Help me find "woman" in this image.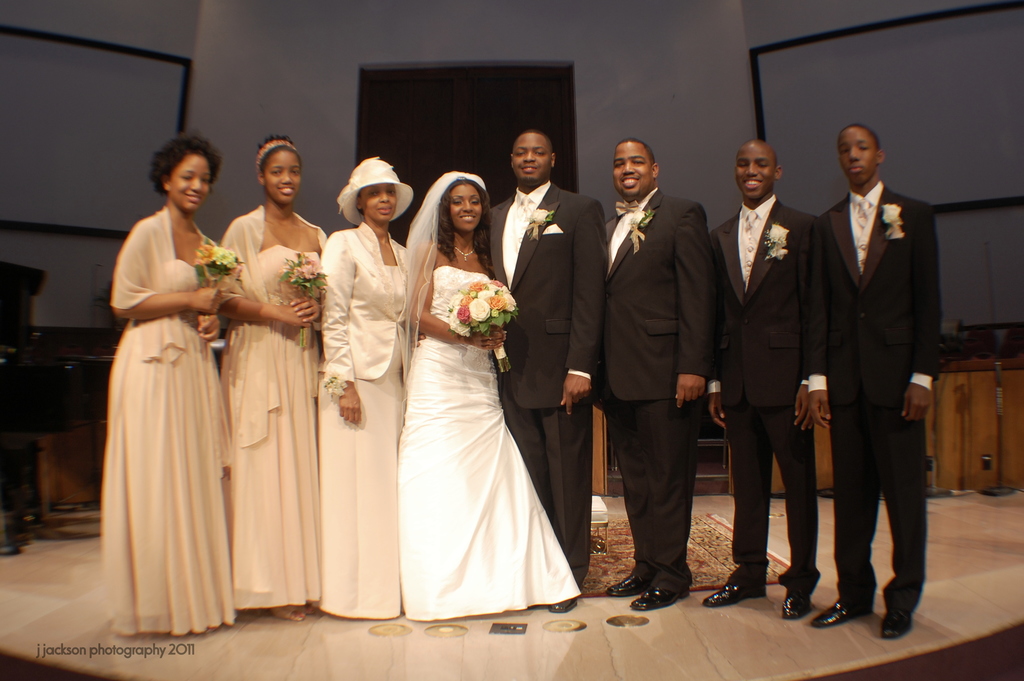
Found it: 220 135 323 618.
